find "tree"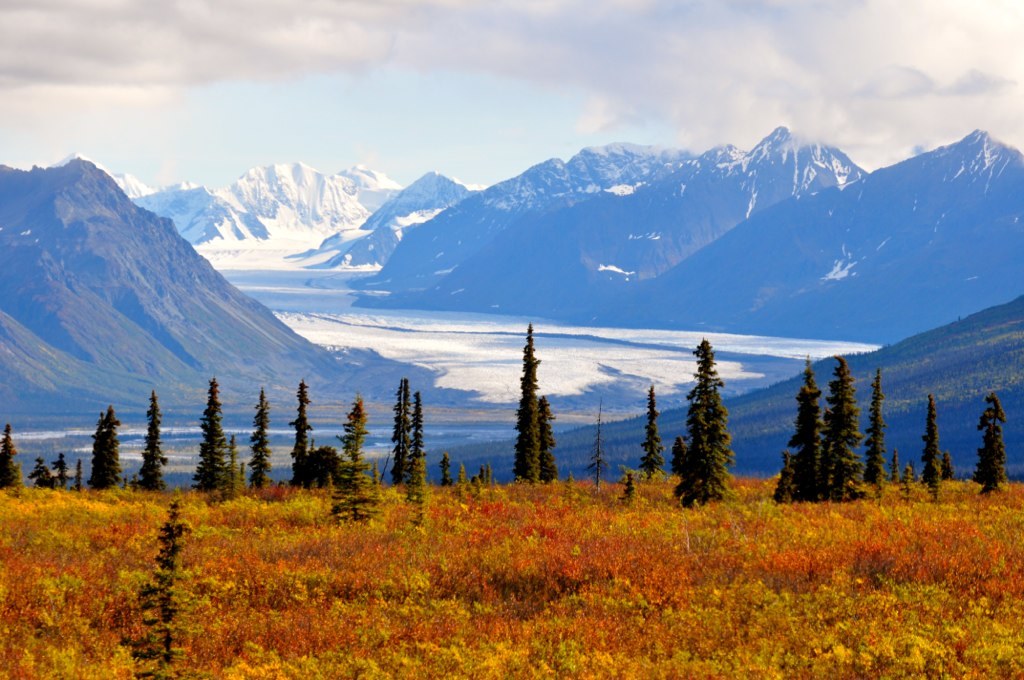
rect(473, 462, 494, 483)
